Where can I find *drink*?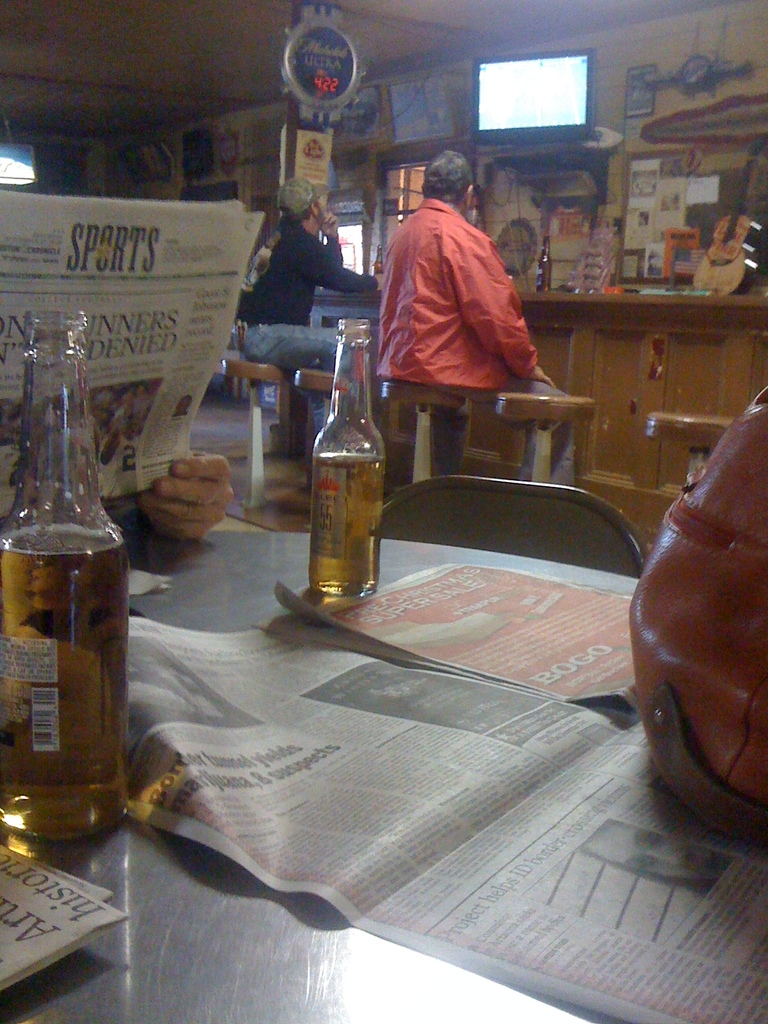
You can find it at (374, 242, 389, 280).
